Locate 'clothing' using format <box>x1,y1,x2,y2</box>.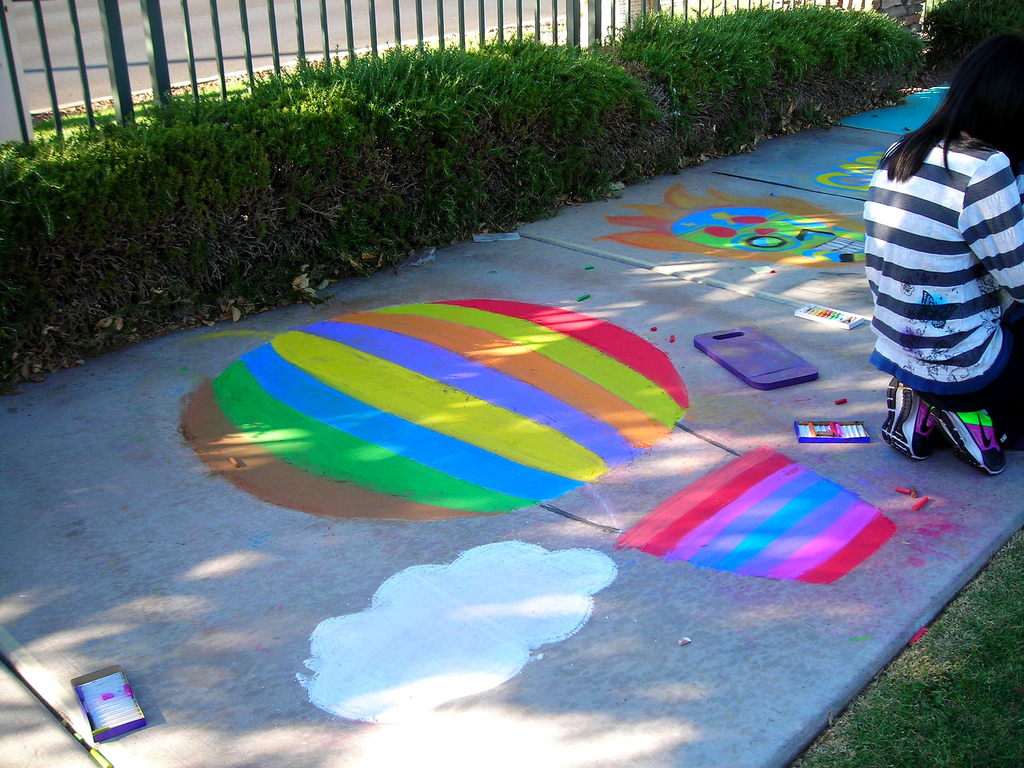
<box>861,83,1023,420</box>.
